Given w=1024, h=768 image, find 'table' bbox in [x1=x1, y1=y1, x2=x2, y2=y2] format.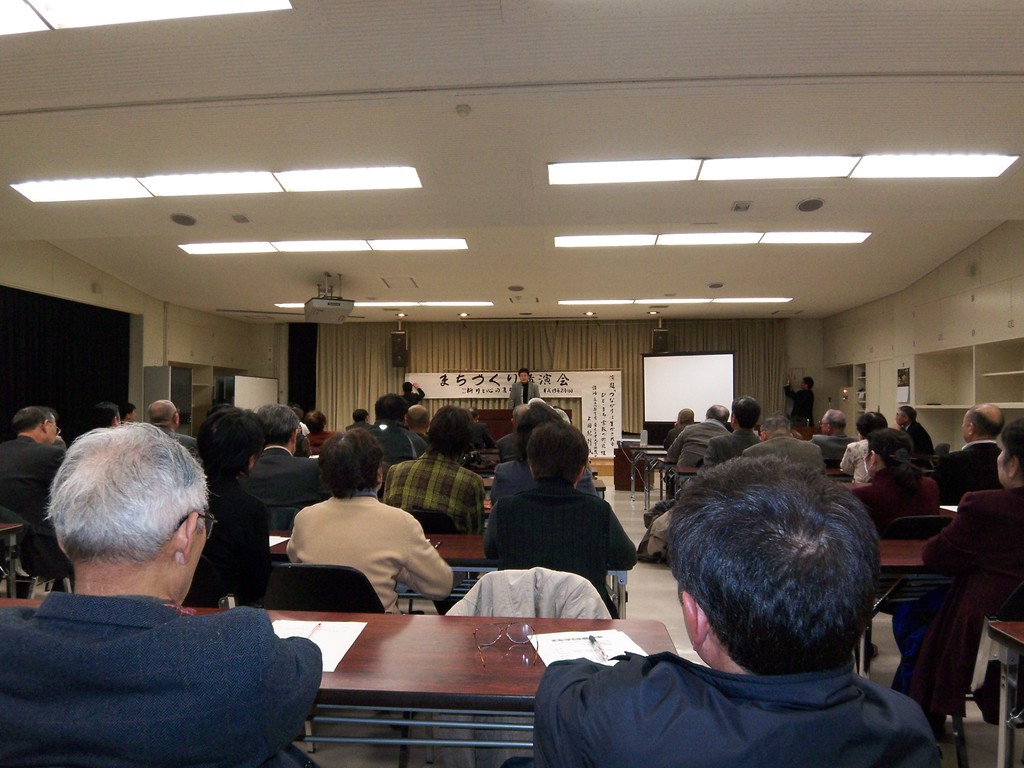
[x1=672, y1=467, x2=852, y2=493].
